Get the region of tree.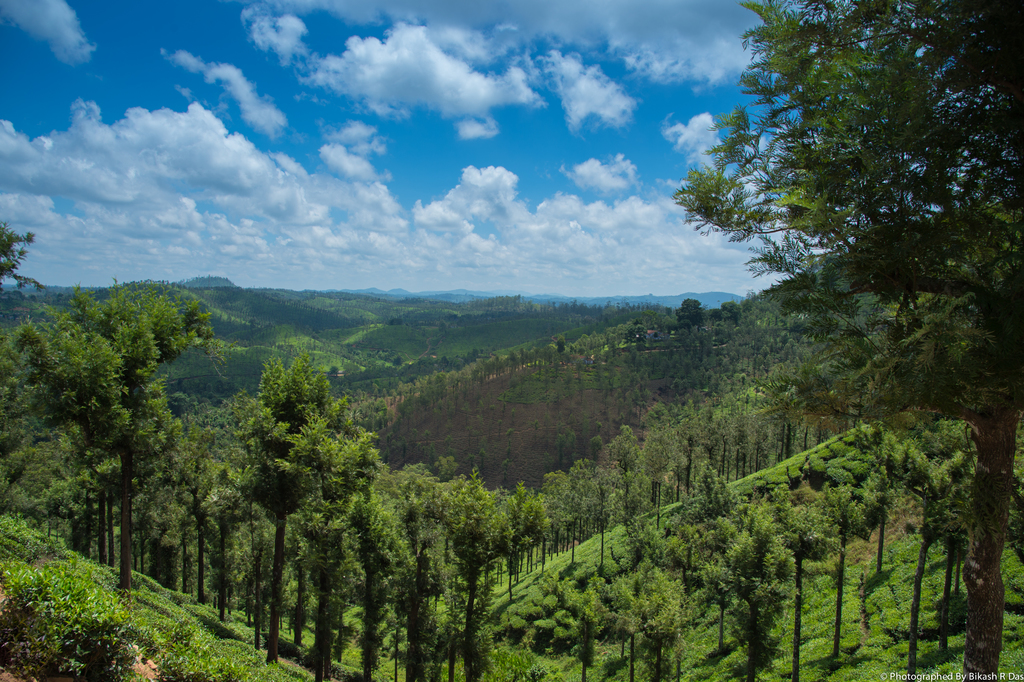
BBox(310, 384, 346, 681).
